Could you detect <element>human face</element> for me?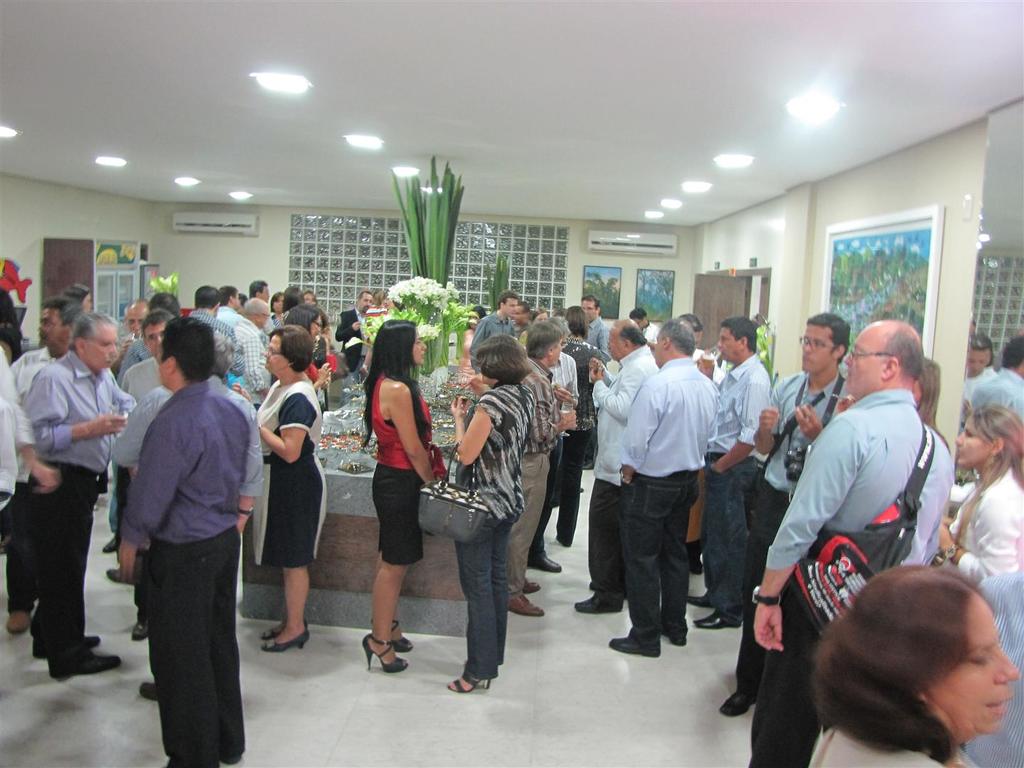
Detection result: 803, 326, 833, 375.
